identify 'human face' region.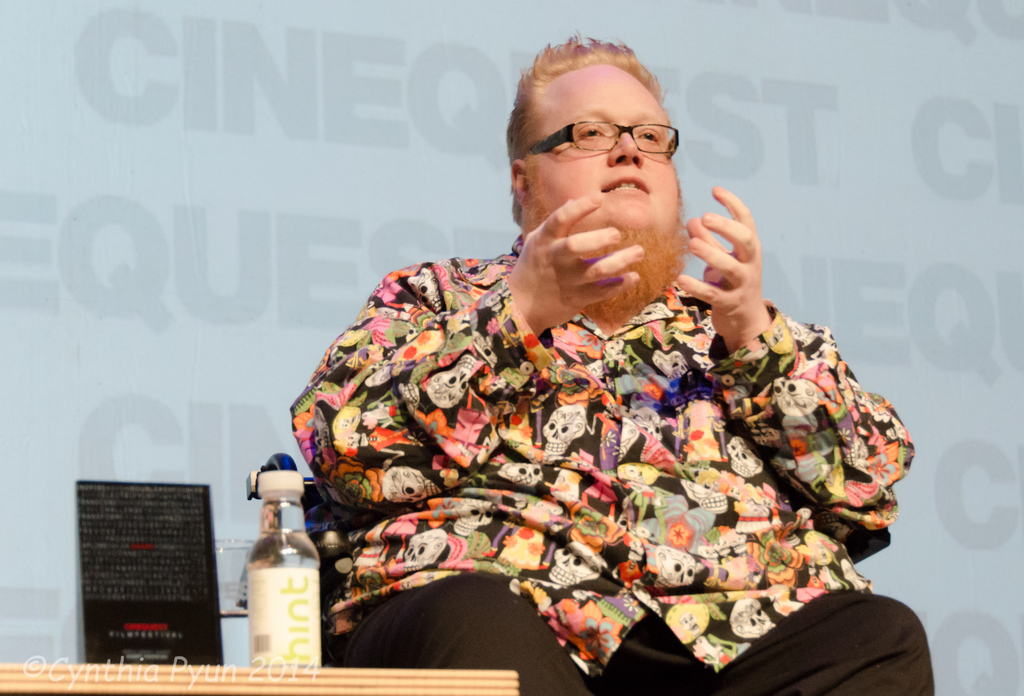
Region: <bbox>534, 66, 683, 235</bbox>.
